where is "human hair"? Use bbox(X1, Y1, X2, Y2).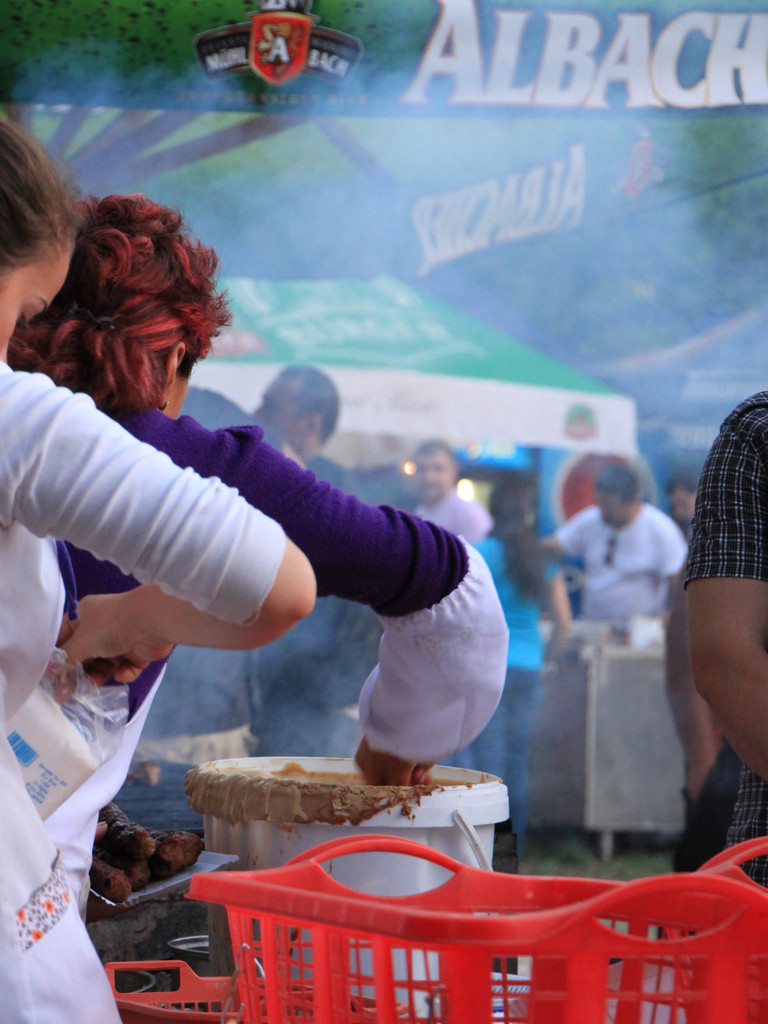
bbox(281, 363, 343, 449).
